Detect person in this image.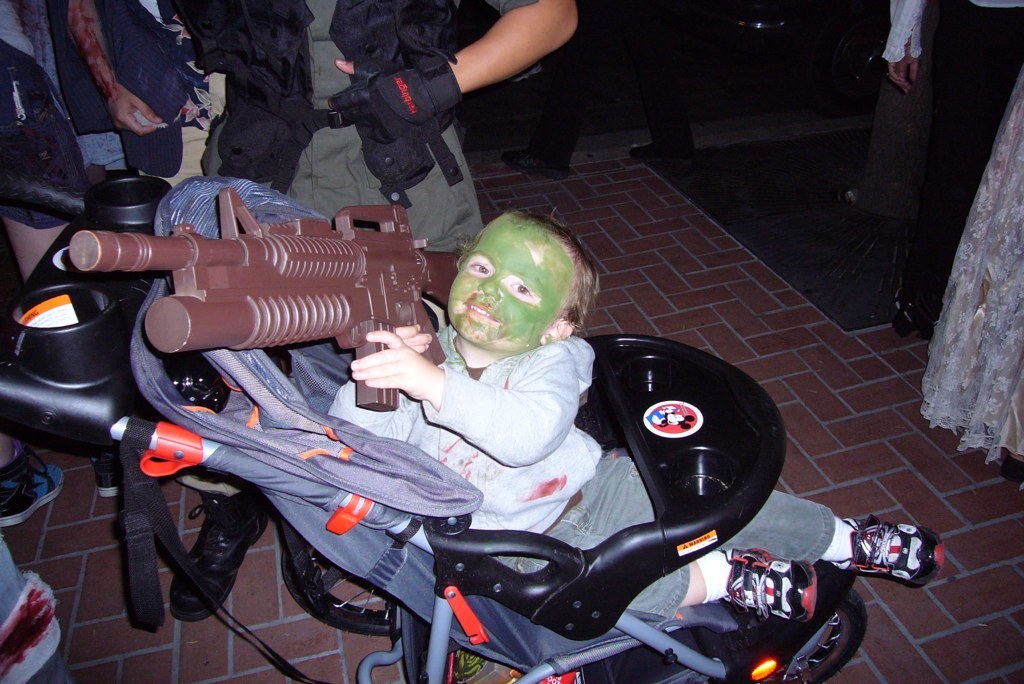
Detection: <box>166,0,577,623</box>.
